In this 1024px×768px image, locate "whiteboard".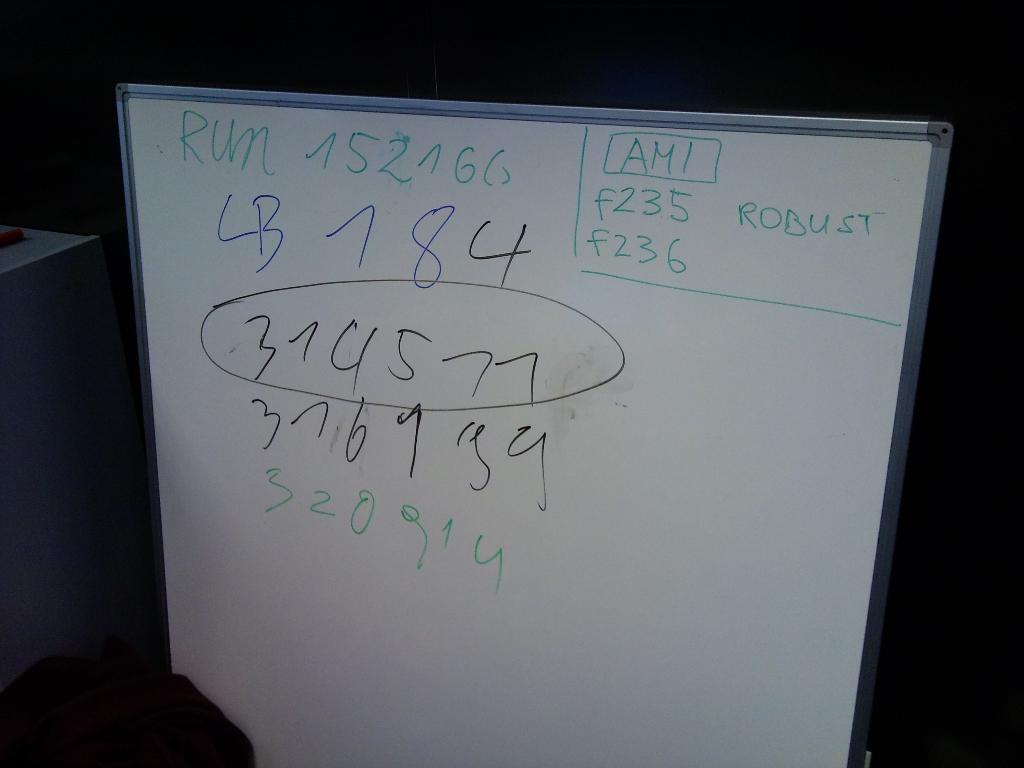
Bounding box: (x1=118, y1=78, x2=953, y2=767).
